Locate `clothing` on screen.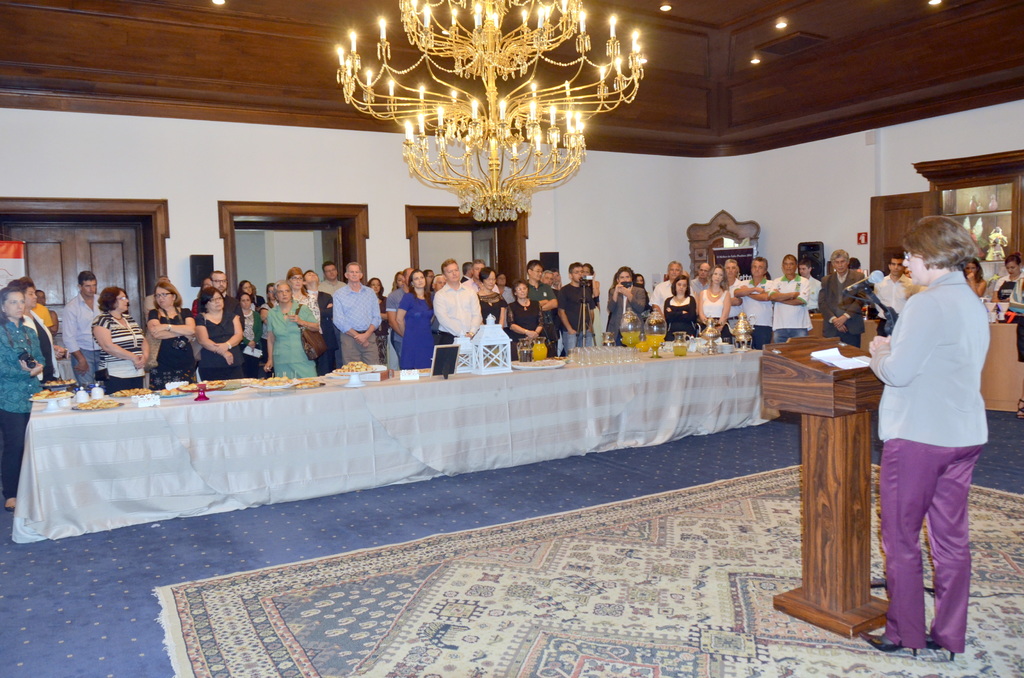
On screen at pyautogui.locateOnScreen(261, 296, 319, 390).
